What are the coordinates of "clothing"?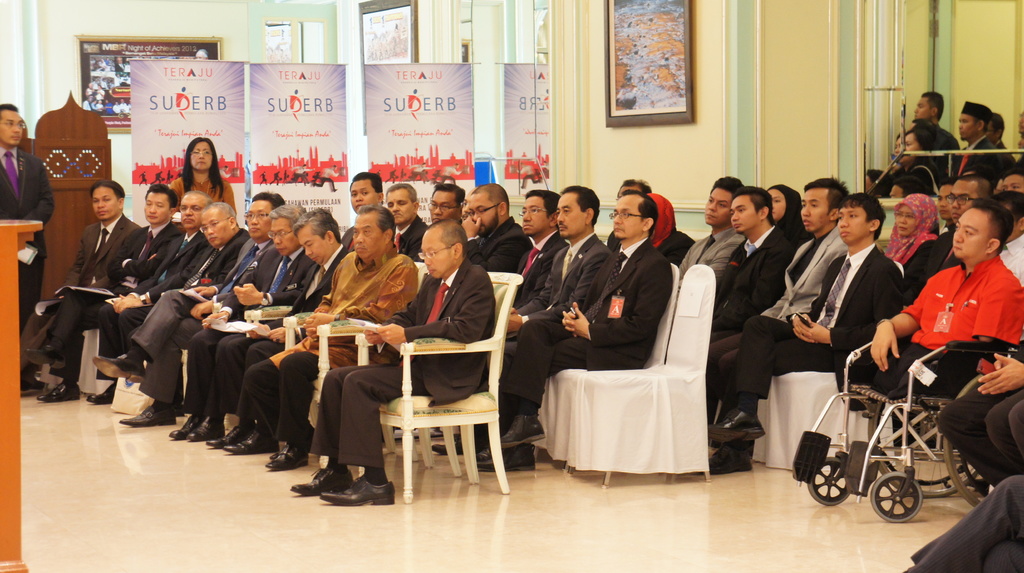
707 223 792 344.
